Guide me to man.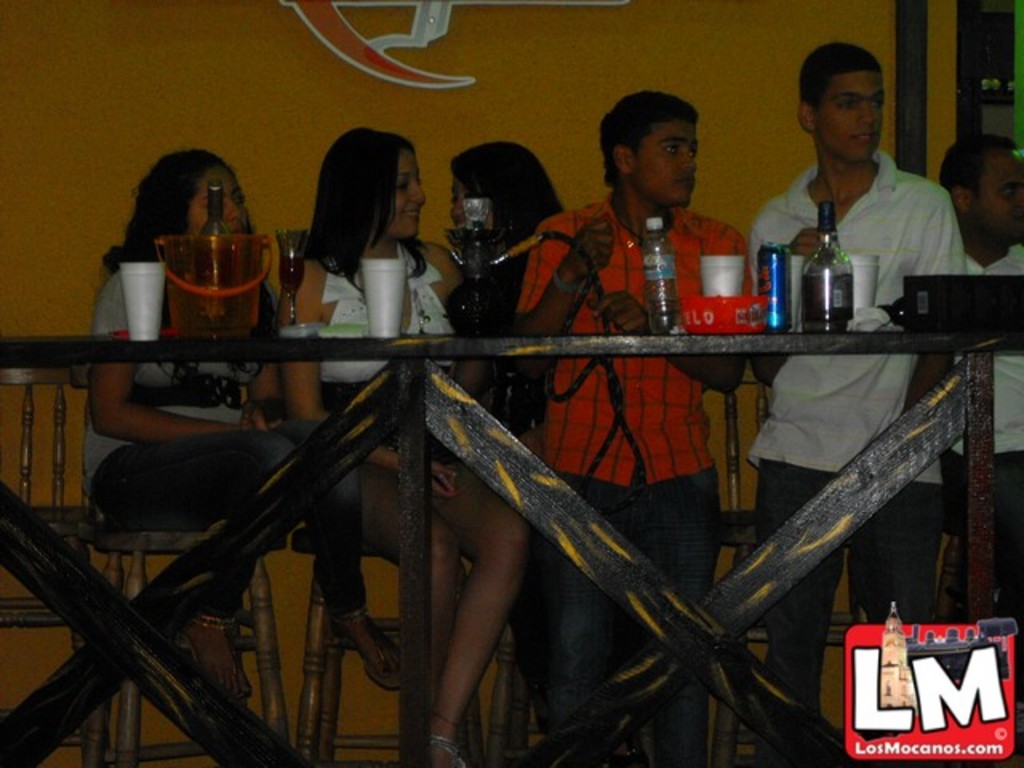
Guidance: locate(747, 32, 966, 757).
